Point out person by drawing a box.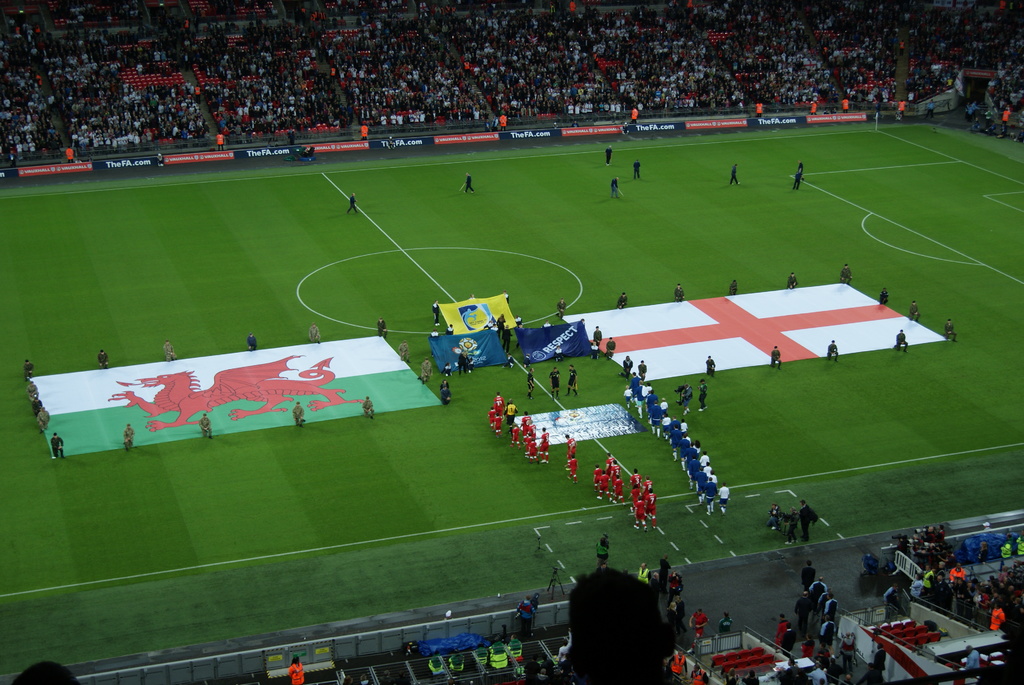
<bbox>500, 320, 508, 353</bbox>.
